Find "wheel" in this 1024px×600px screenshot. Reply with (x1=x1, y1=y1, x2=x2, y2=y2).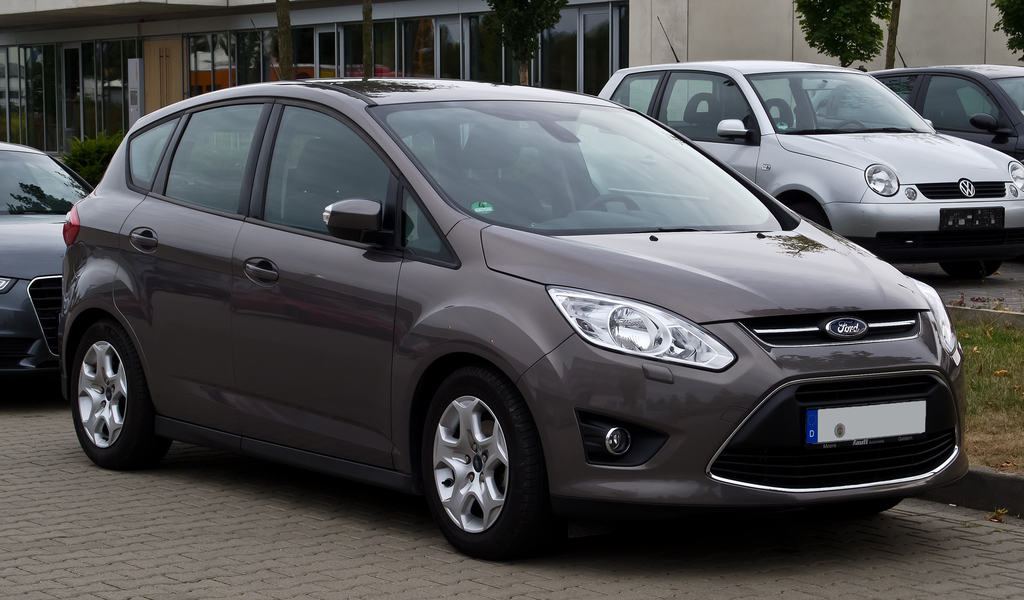
(x1=579, y1=194, x2=639, y2=209).
